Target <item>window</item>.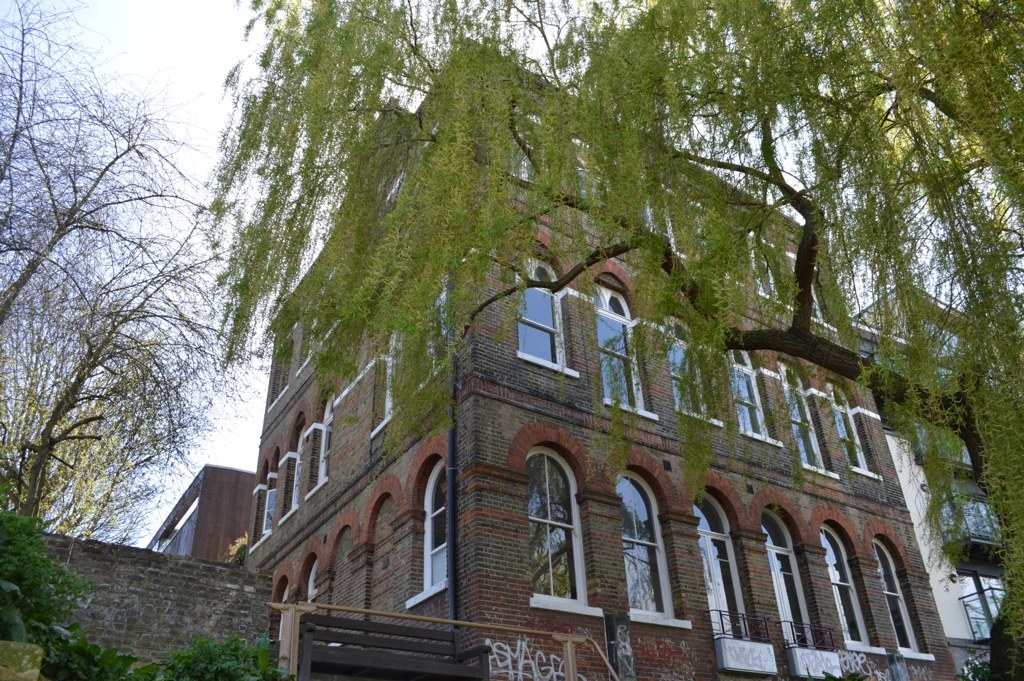
Target region: x1=258 y1=458 x2=281 y2=532.
